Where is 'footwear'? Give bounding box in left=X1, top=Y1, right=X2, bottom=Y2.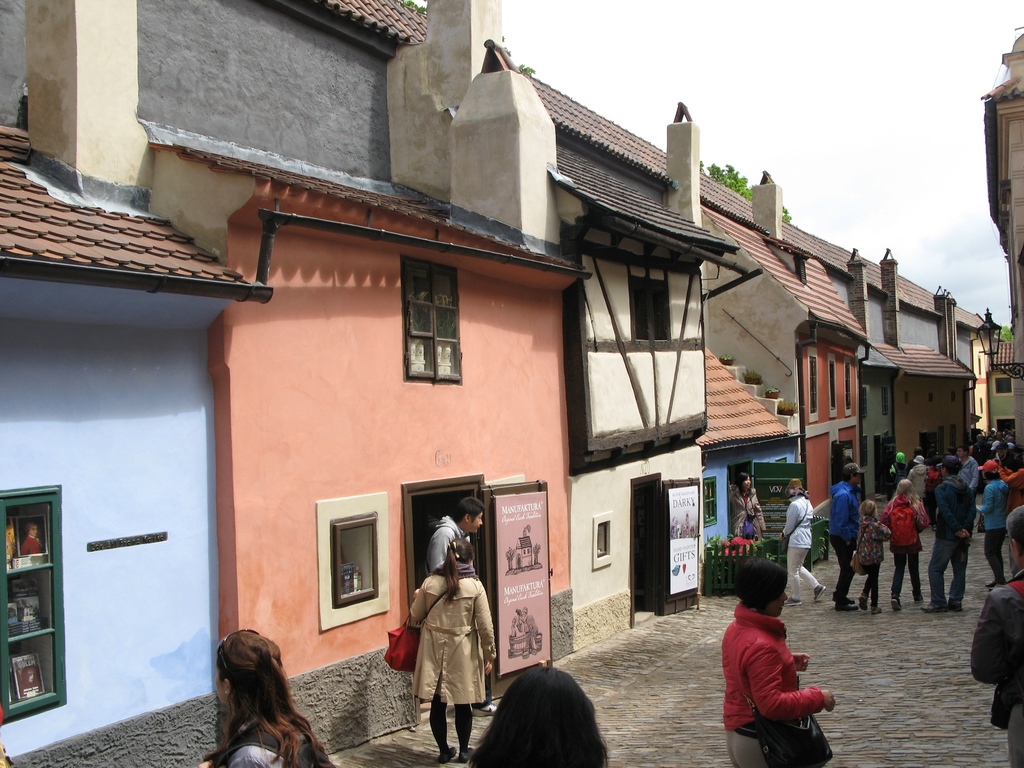
left=874, top=603, right=882, bottom=615.
